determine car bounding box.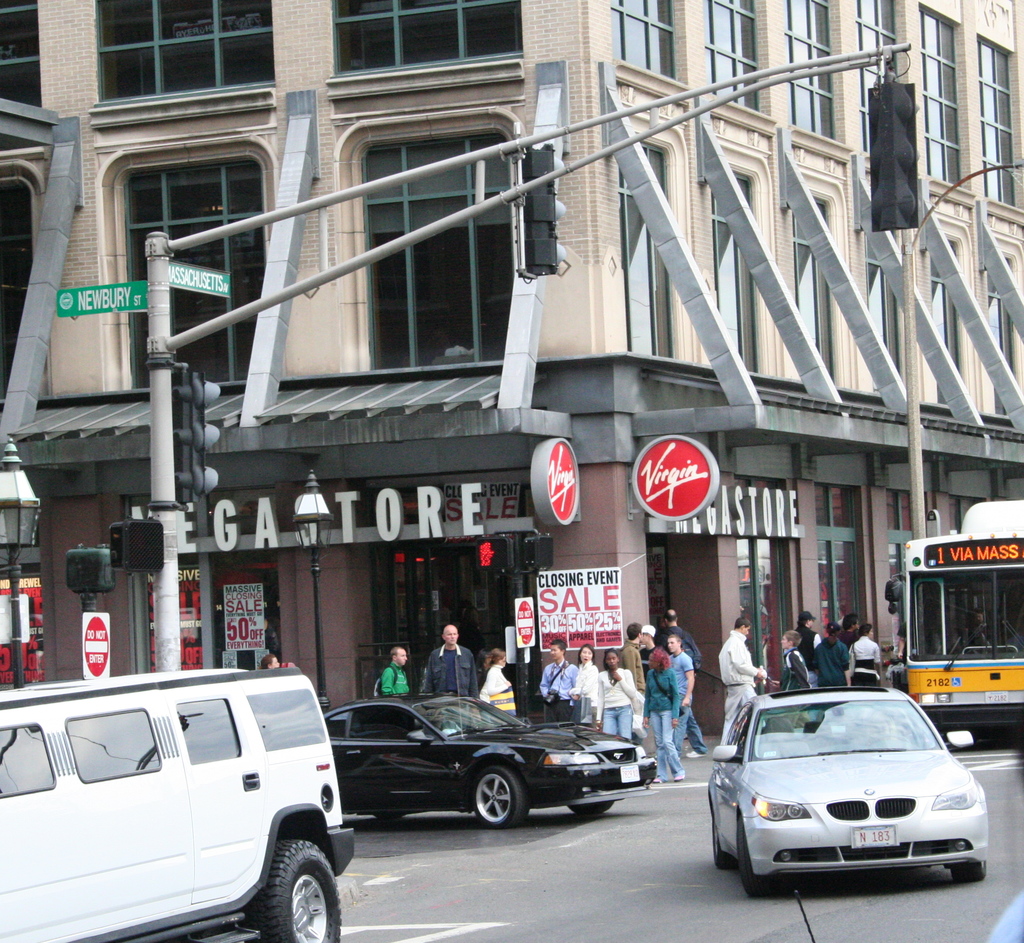
Determined: 323,689,676,825.
